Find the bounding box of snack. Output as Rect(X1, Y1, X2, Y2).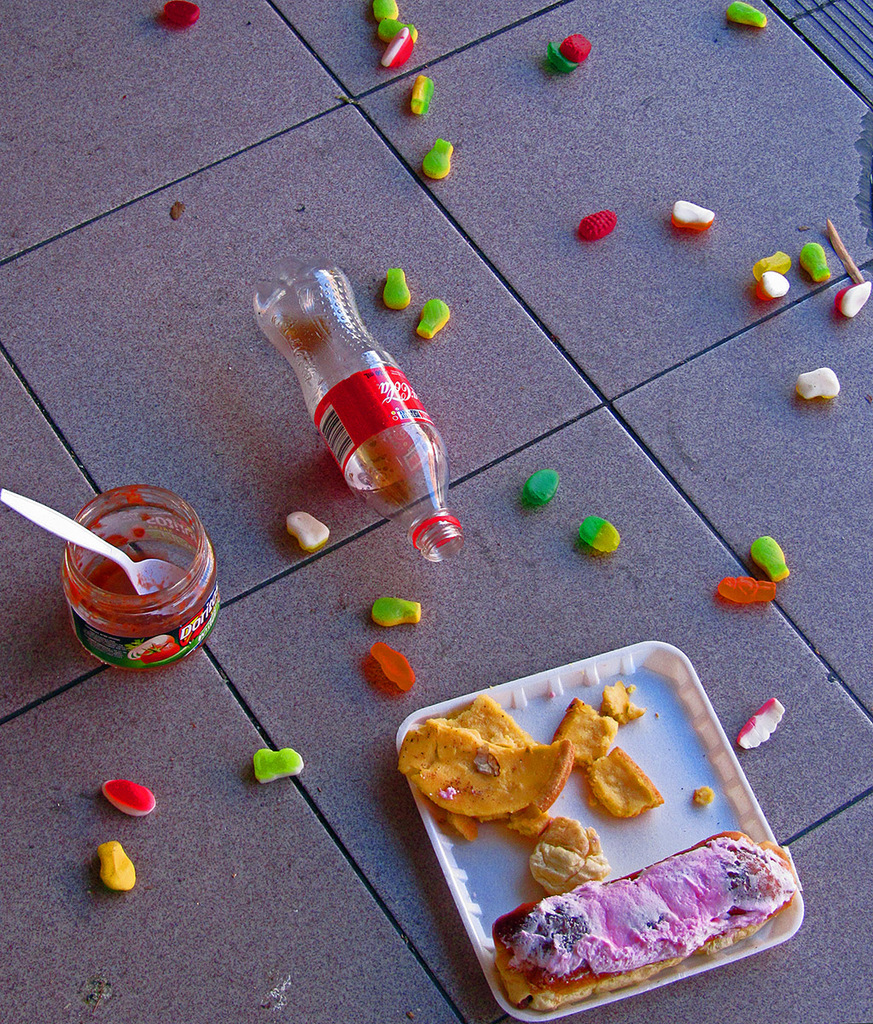
Rect(734, 695, 783, 752).
